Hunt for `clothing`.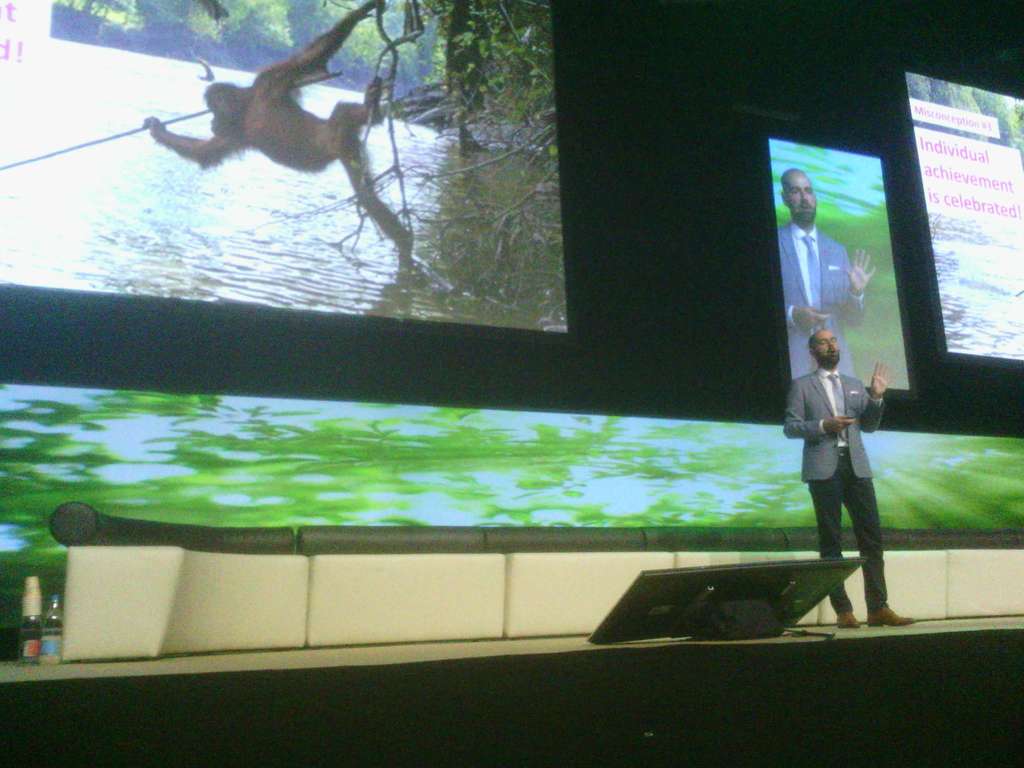
Hunted down at [774,363,884,622].
